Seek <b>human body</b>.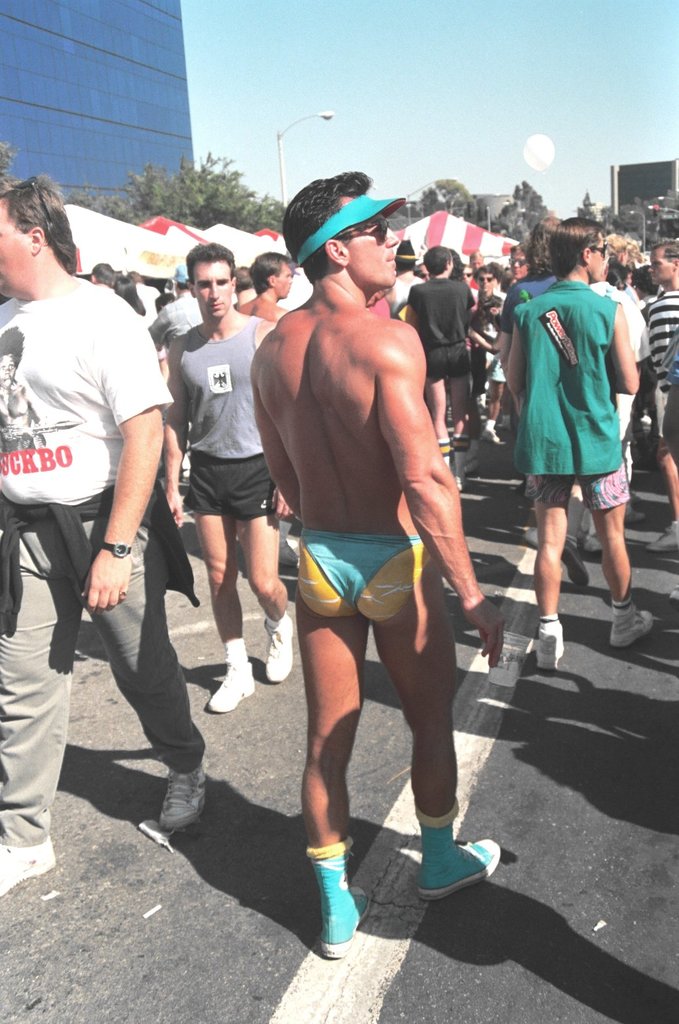
{"left": 505, "top": 277, "right": 655, "bottom": 667}.
